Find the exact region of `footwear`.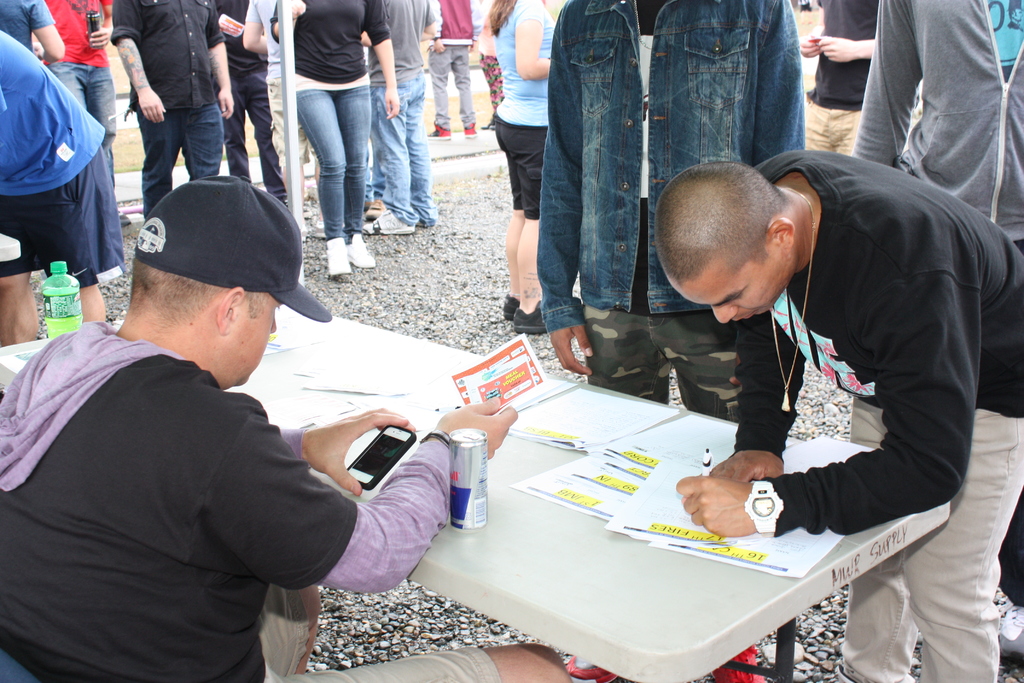
Exact region: {"left": 481, "top": 120, "right": 499, "bottom": 131}.
